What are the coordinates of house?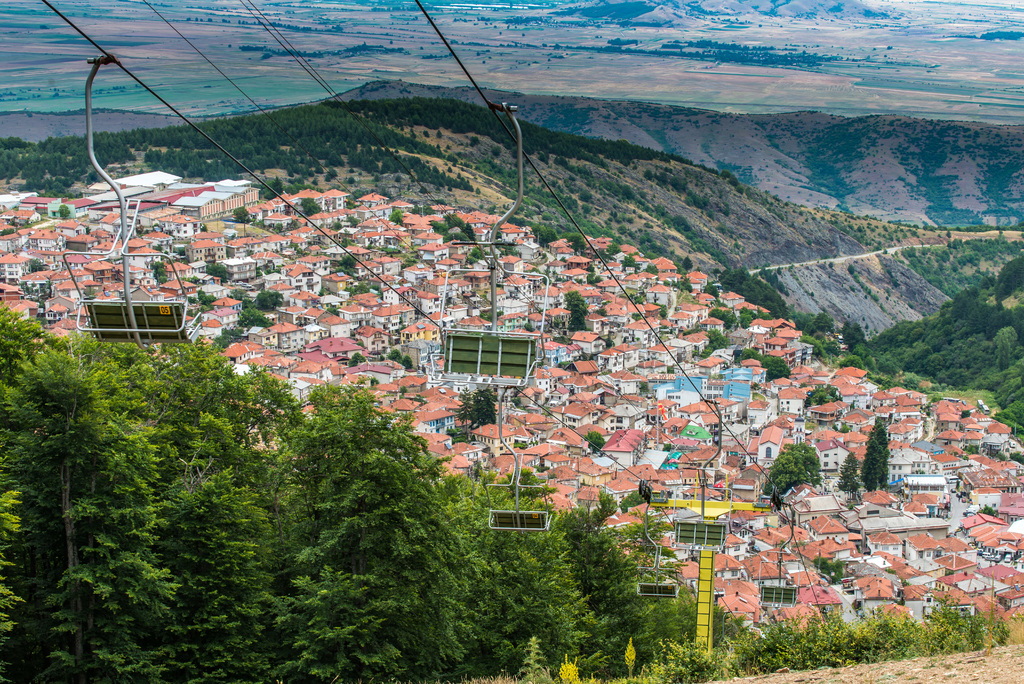
(left=495, top=218, right=520, bottom=246).
